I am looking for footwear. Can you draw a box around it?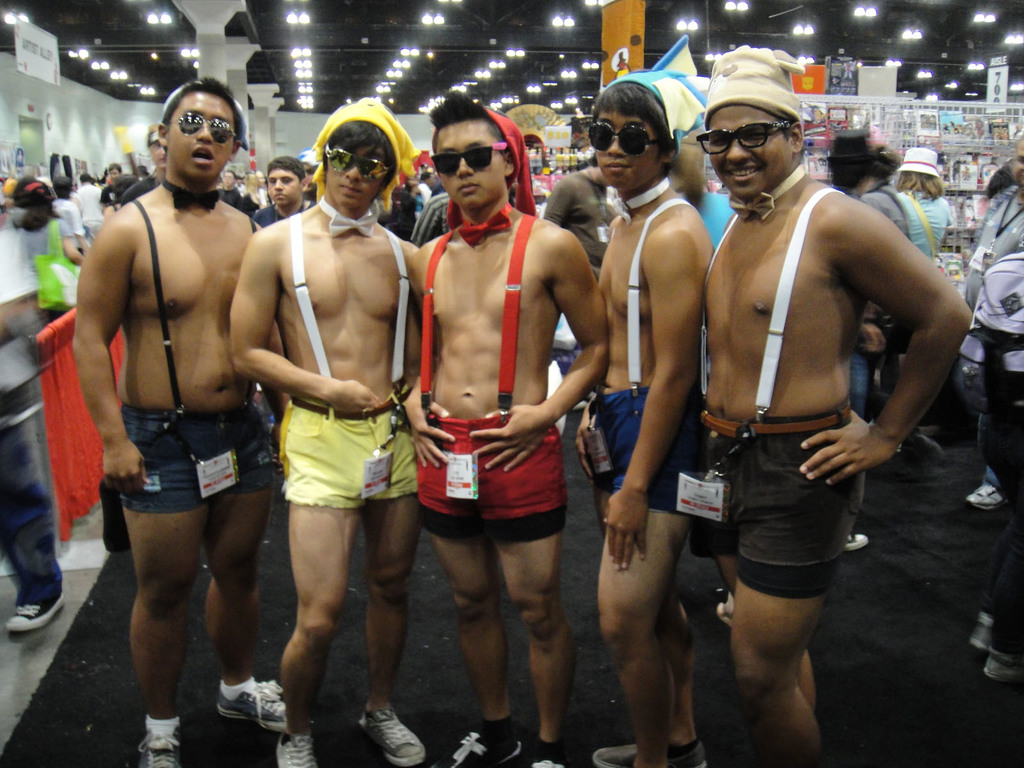
Sure, the bounding box is left=956, top=479, right=1004, bottom=511.
